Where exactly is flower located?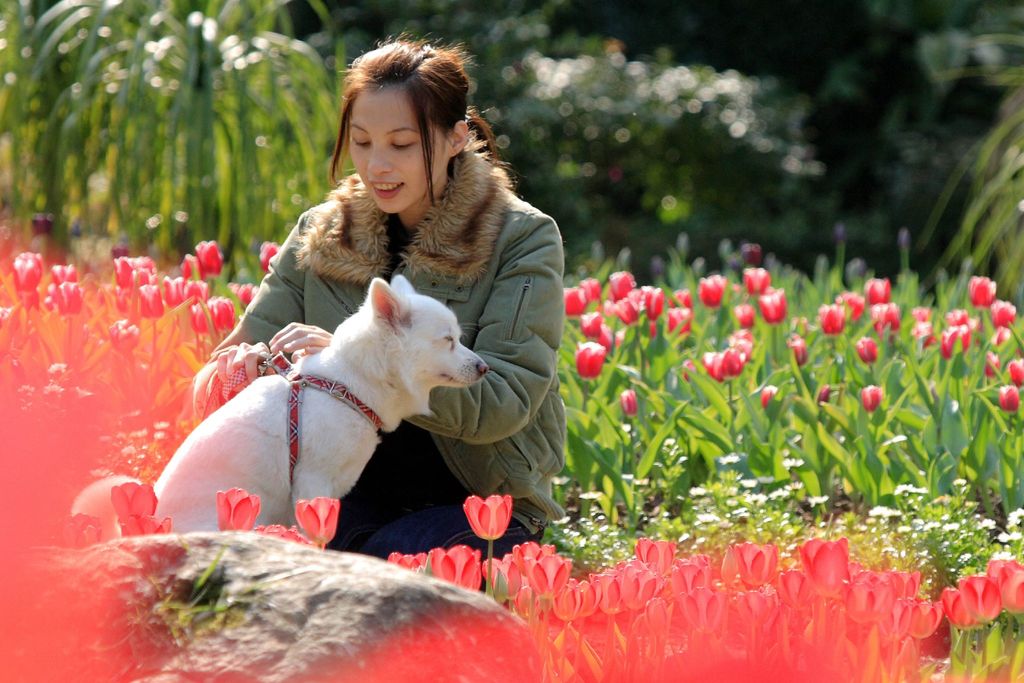
Its bounding box is [left=111, top=482, right=157, bottom=523].
